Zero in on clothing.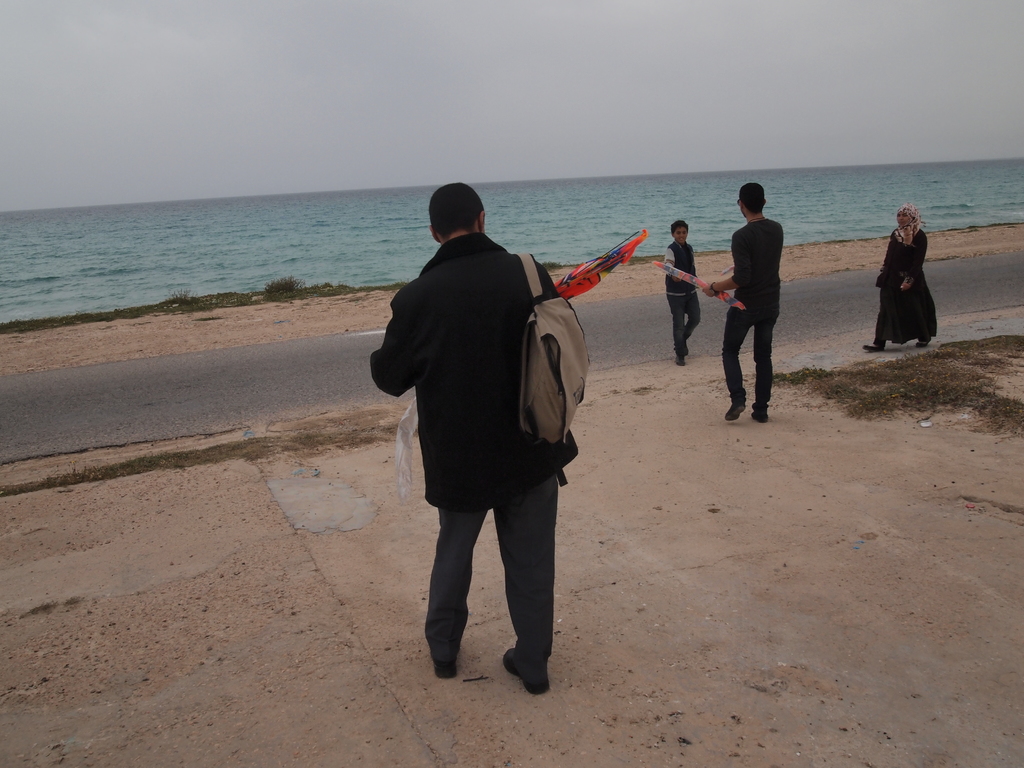
Zeroed in: [left=373, top=209, right=596, bottom=620].
